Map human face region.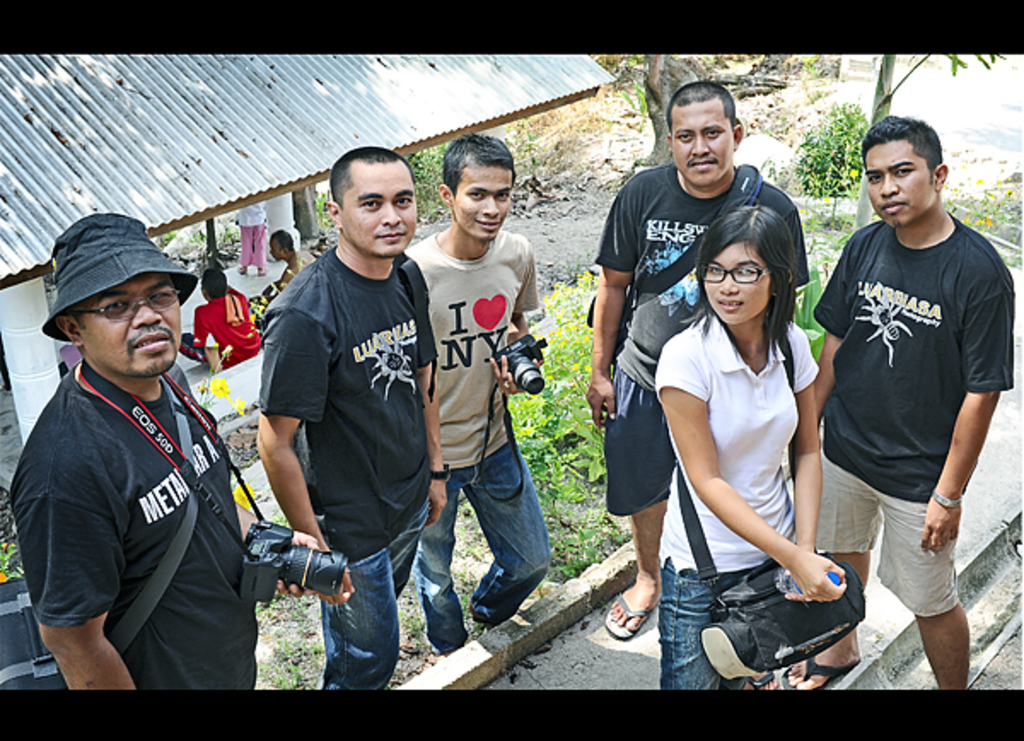
Mapped to 864, 142, 935, 229.
